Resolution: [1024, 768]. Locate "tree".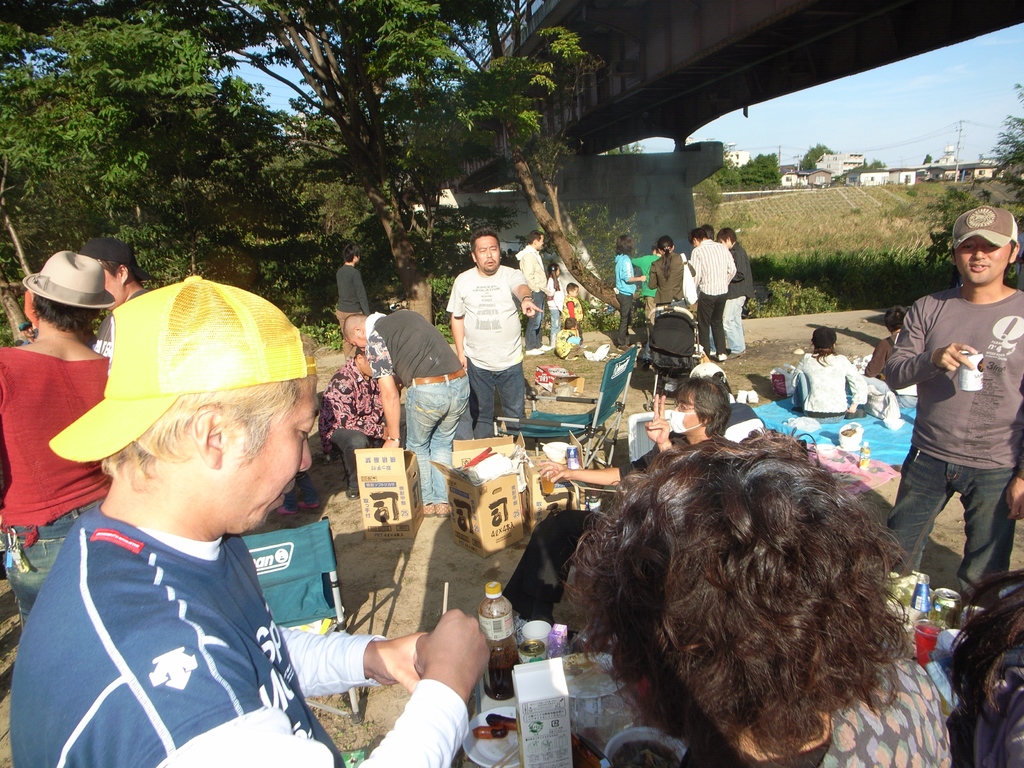
[356, 0, 646, 321].
